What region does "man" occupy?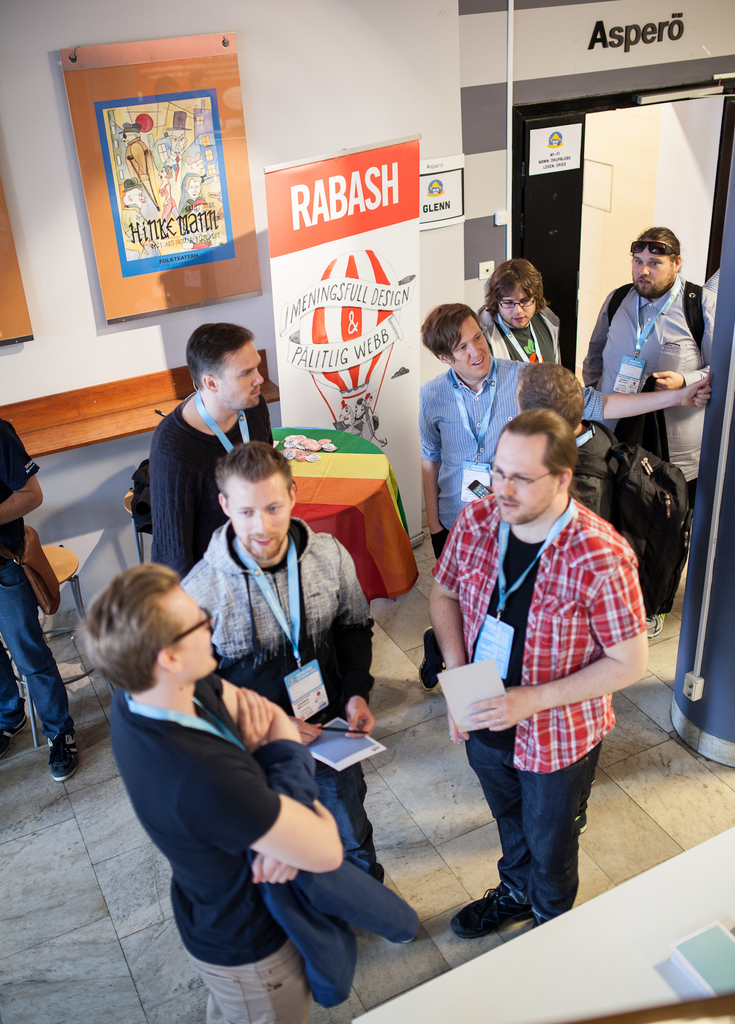
box=[585, 225, 722, 507].
